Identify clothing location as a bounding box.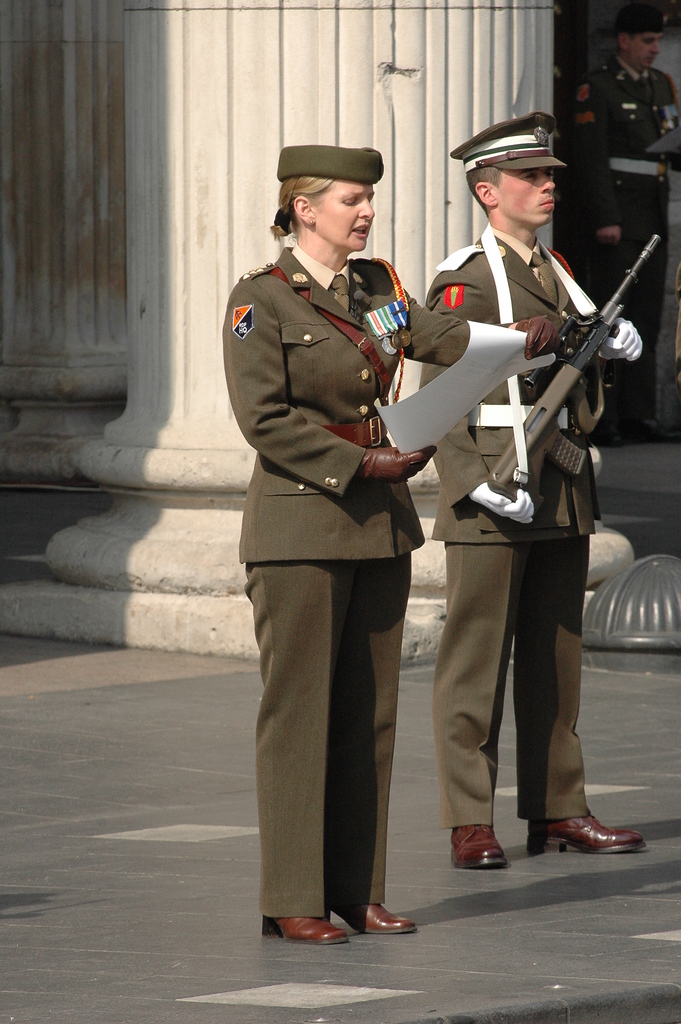
(left=571, top=53, right=680, bottom=413).
